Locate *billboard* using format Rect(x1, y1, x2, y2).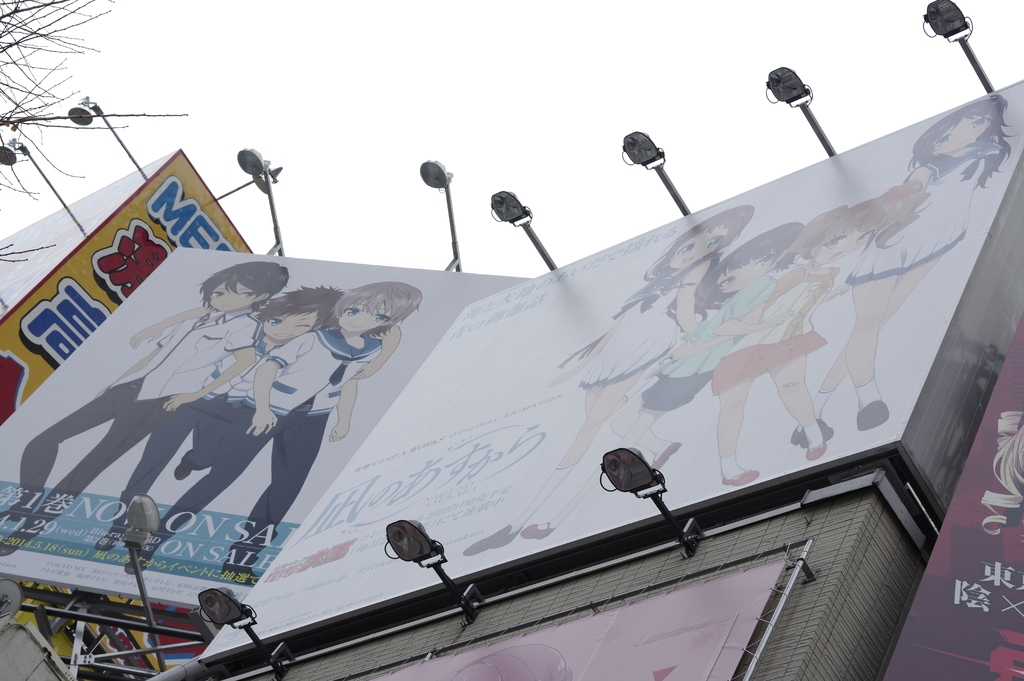
Rect(214, 107, 1023, 653).
